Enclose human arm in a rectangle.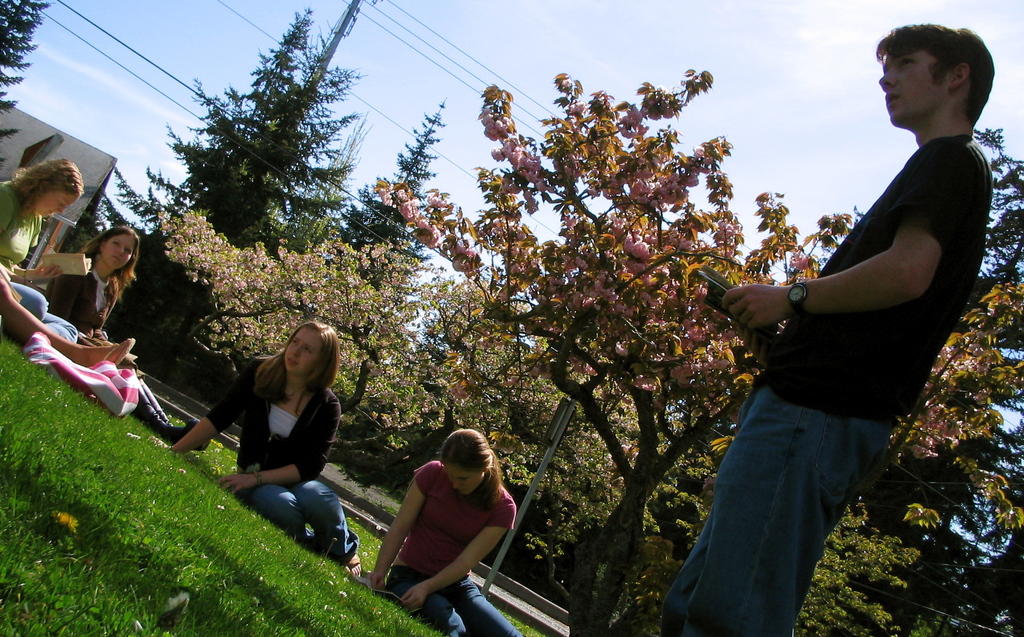
BBox(719, 145, 942, 331).
